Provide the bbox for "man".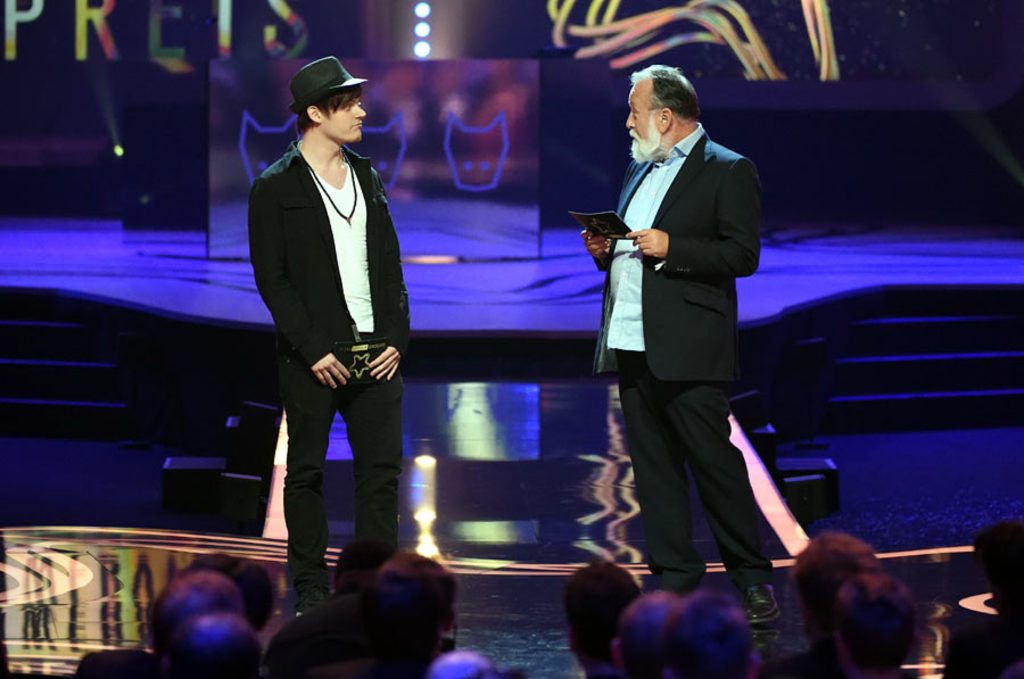
l=768, t=520, r=884, b=678.
